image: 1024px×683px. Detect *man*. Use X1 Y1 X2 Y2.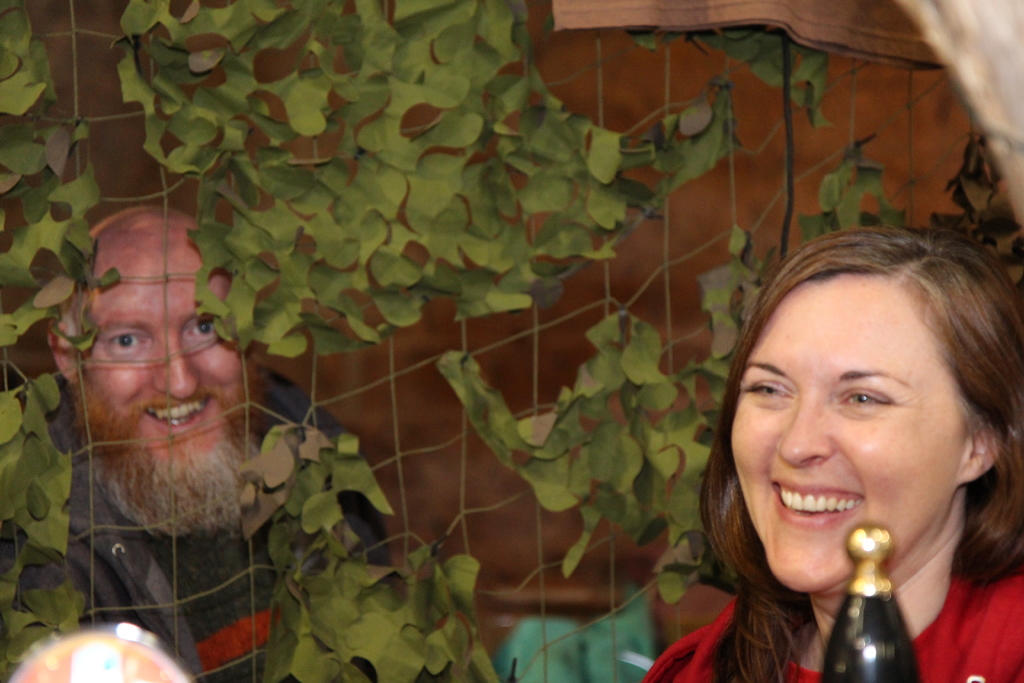
1 195 389 680.
